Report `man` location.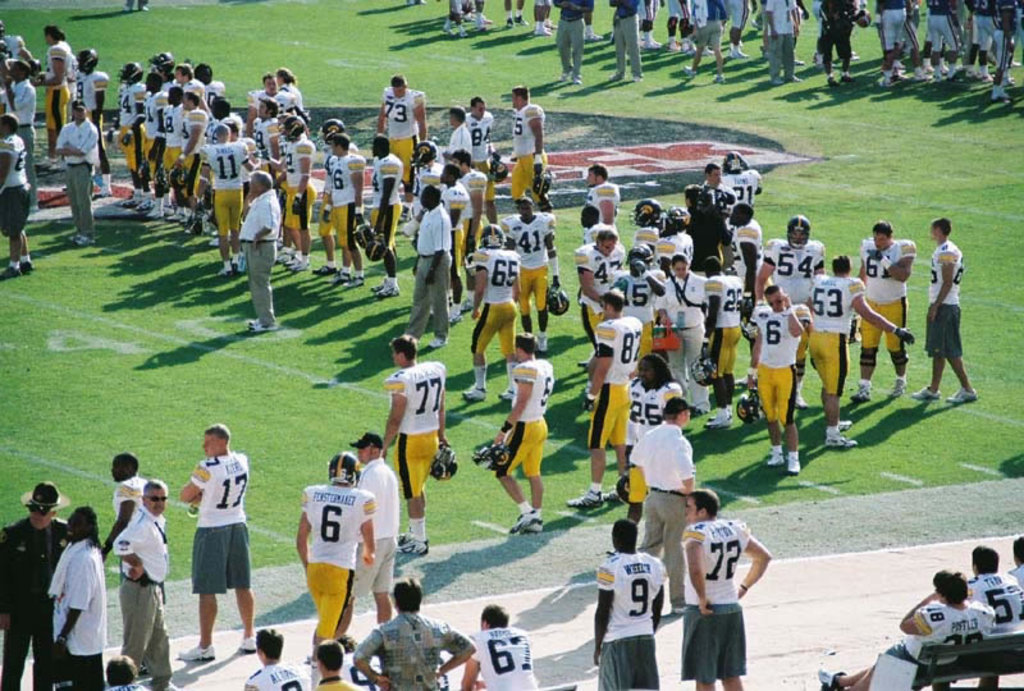
Report: pyautogui.locateOnScreen(228, 161, 289, 343).
